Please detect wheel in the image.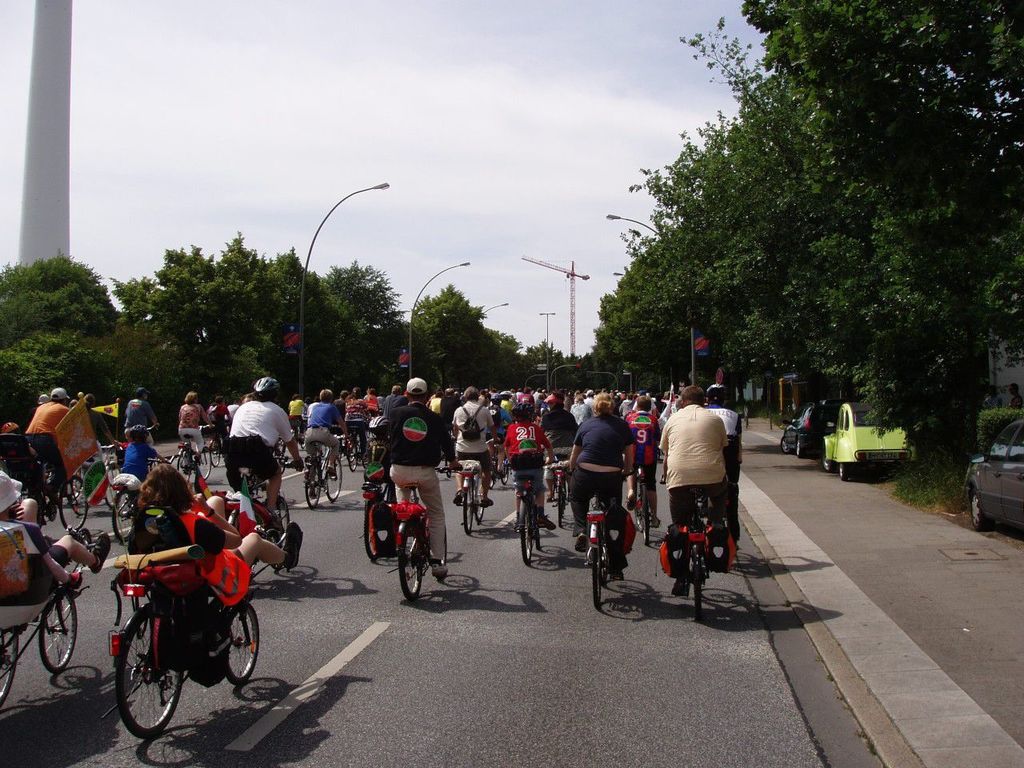
region(109, 616, 176, 747).
